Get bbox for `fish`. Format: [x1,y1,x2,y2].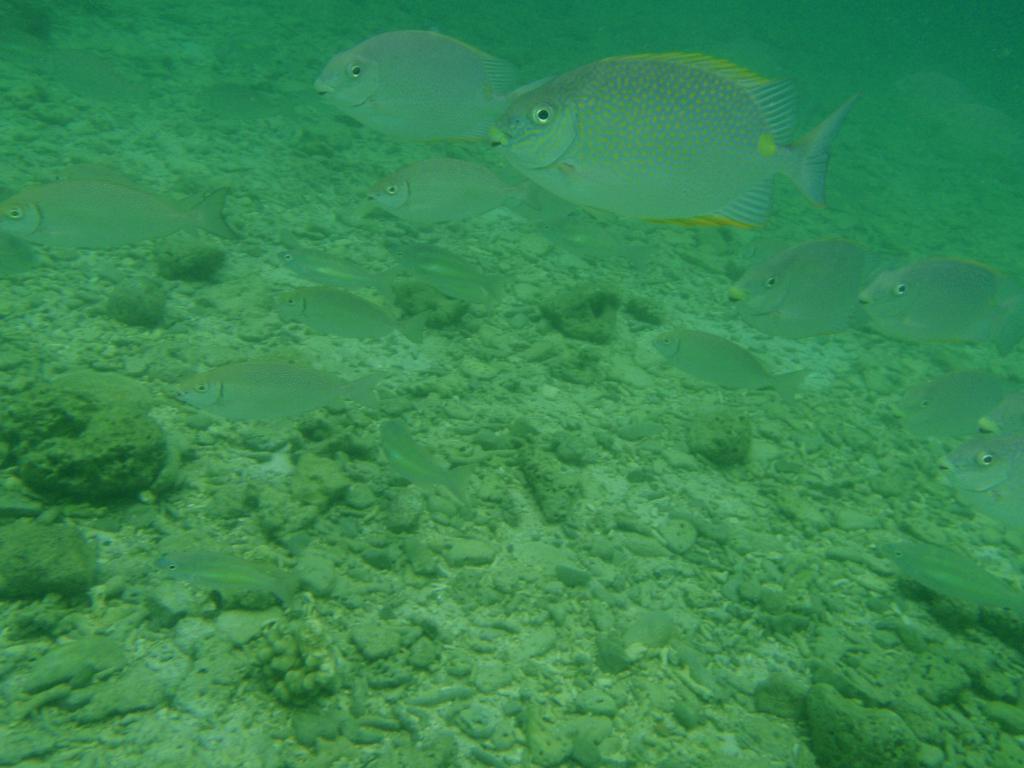
[903,378,1023,433].
